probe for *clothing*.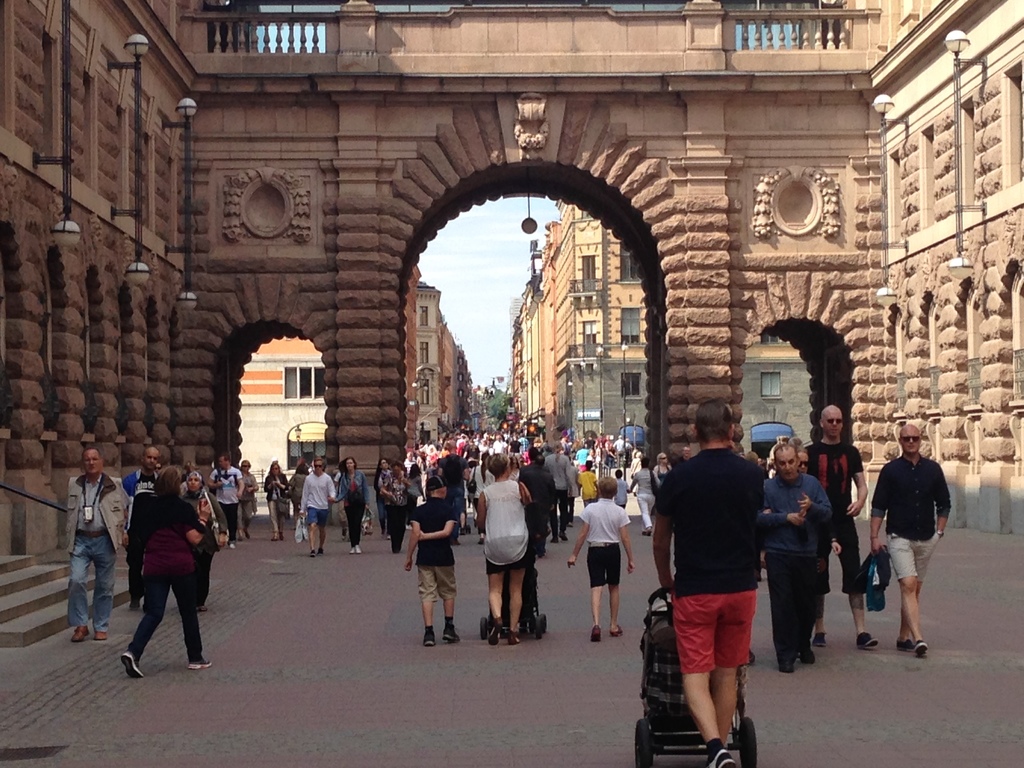
Probe result: bbox=(339, 471, 372, 548).
